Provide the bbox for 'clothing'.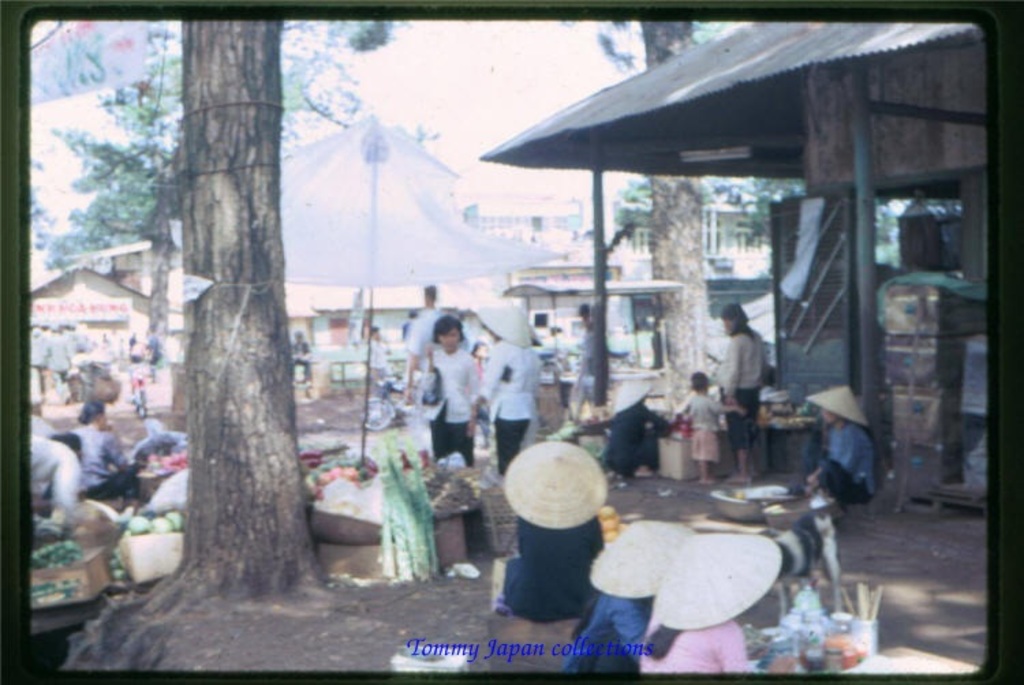
<bbox>421, 347, 481, 467</bbox>.
